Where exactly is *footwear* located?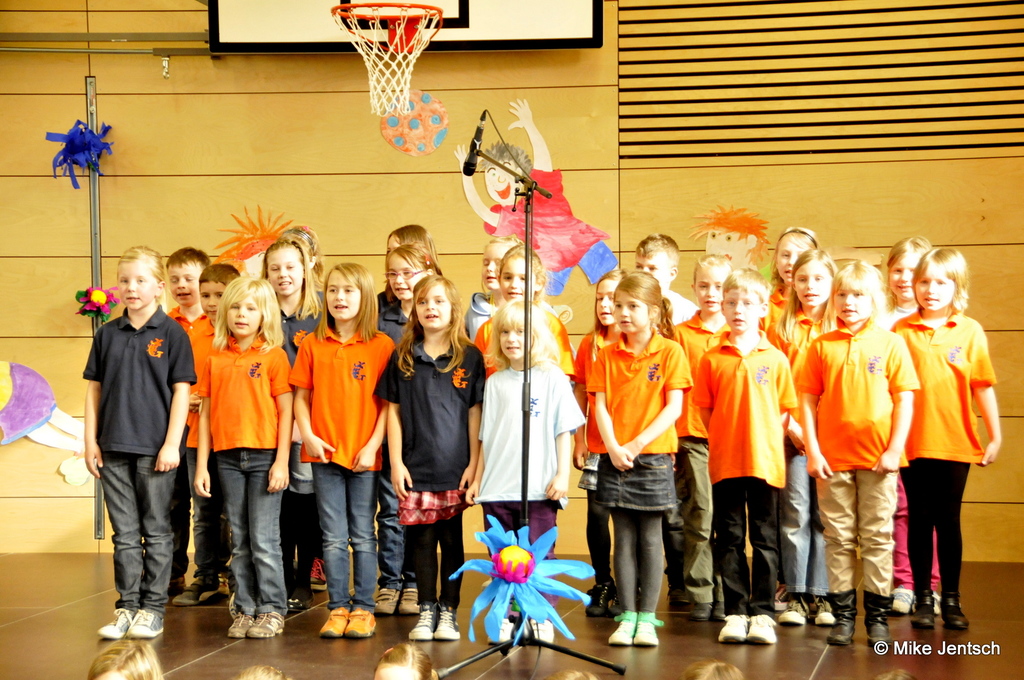
Its bounding box is l=405, t=601, r=461, b=643.
